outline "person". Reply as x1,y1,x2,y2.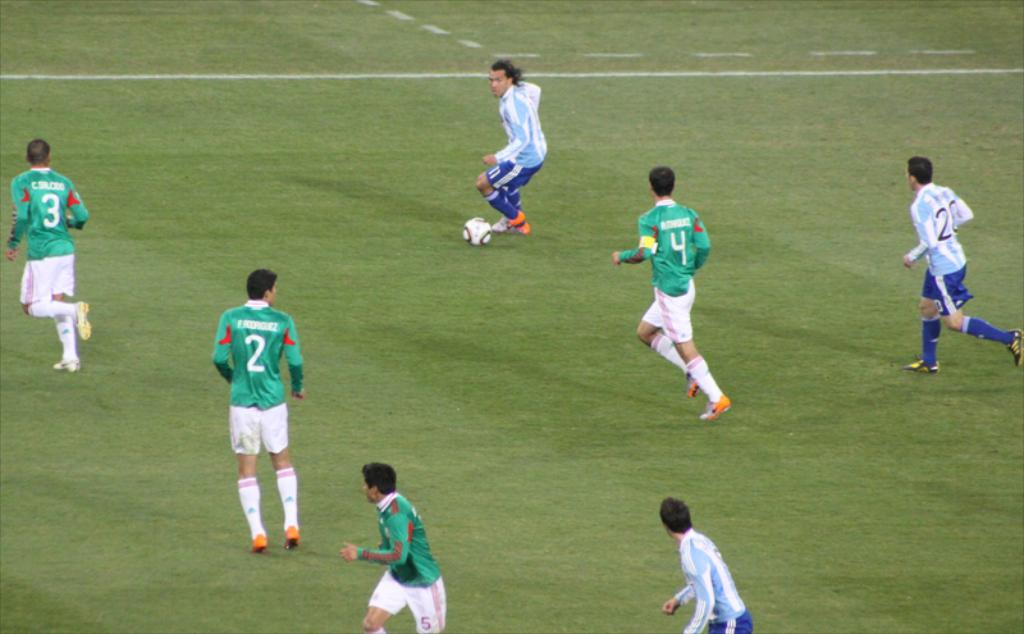
214,272,307,551.
